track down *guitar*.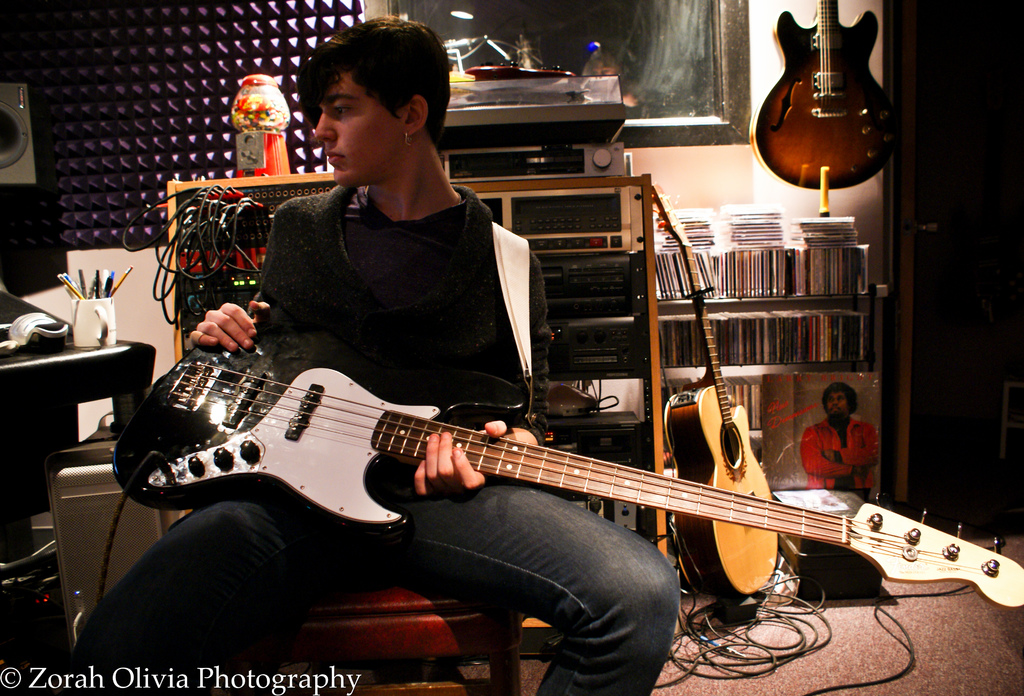
Tracked to [106,342,995,635].
